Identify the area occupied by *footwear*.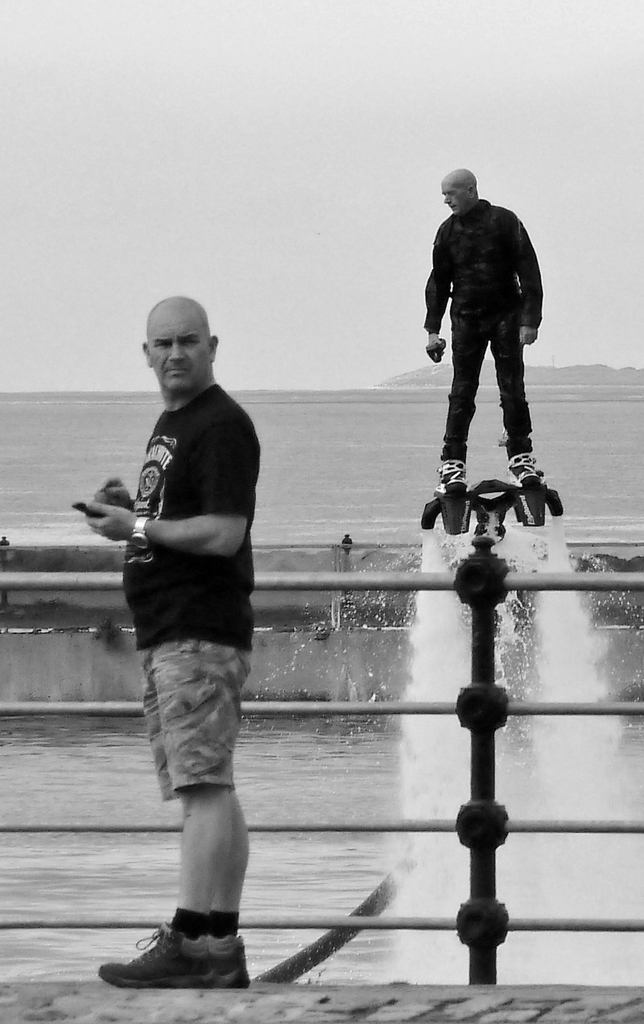
Area: select_region(212, 932, 251, 988).
